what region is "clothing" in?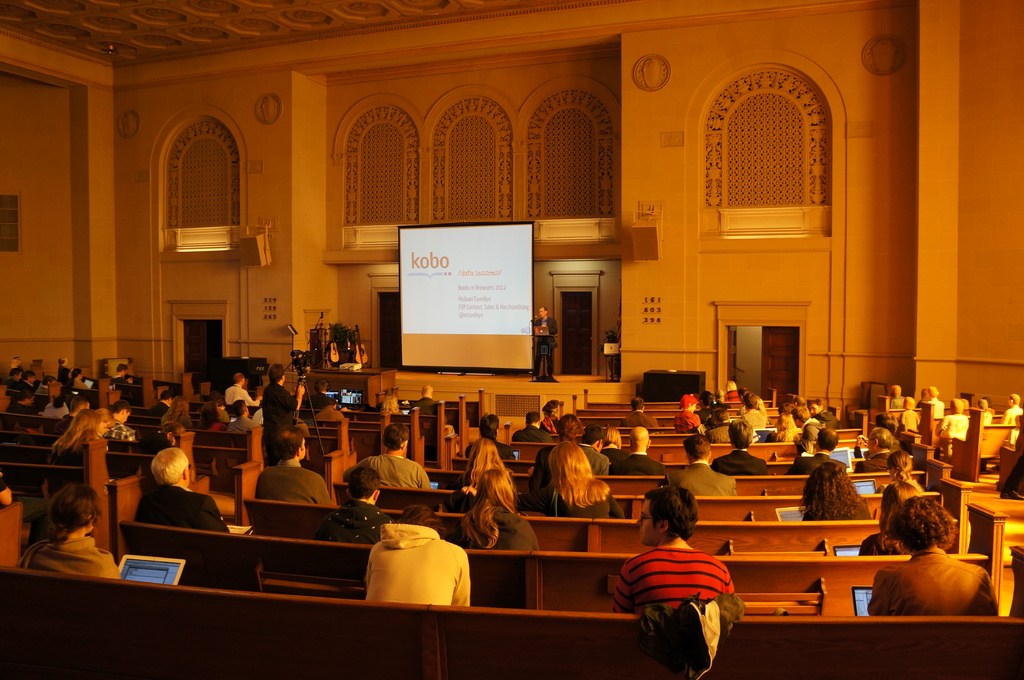
458, 432, 514, 460.
